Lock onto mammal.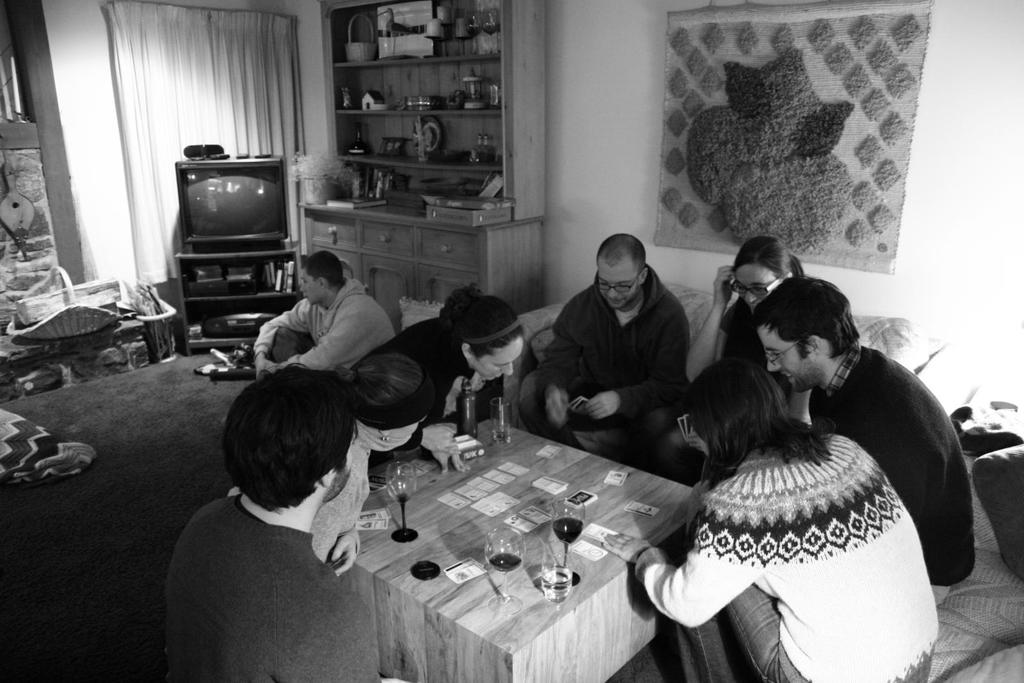
Locked: 366:284:531:470.
